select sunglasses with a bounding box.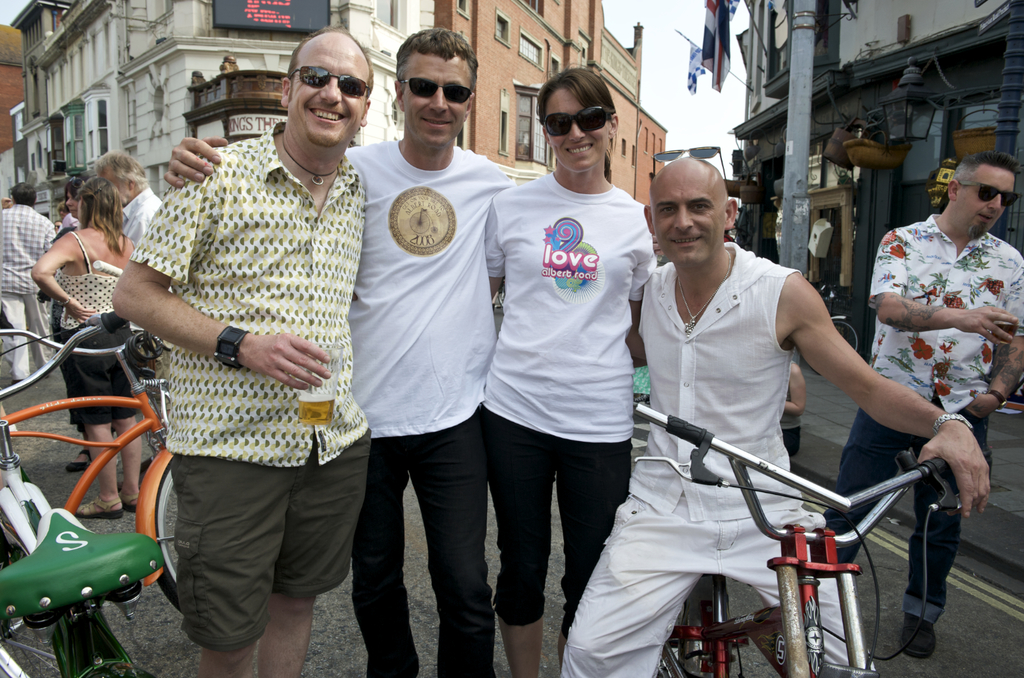
(544, 106, 611, 138).
